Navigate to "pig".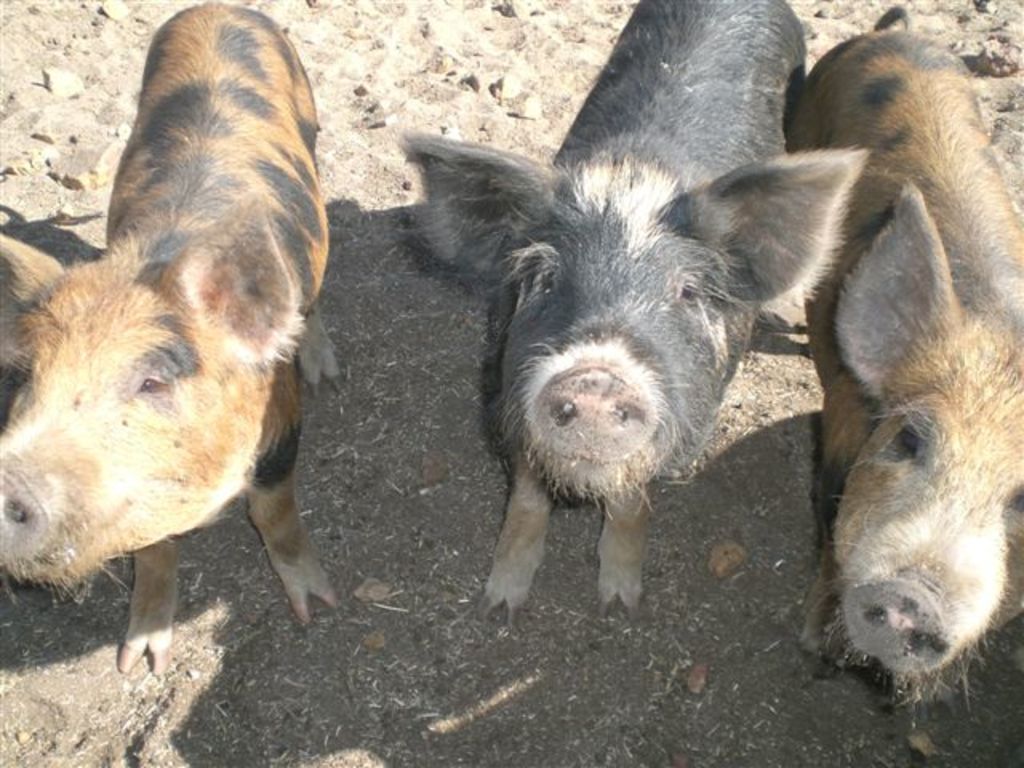
Navigation target: pyautogui.locateOnScreen(394, 0, 866, 638).
